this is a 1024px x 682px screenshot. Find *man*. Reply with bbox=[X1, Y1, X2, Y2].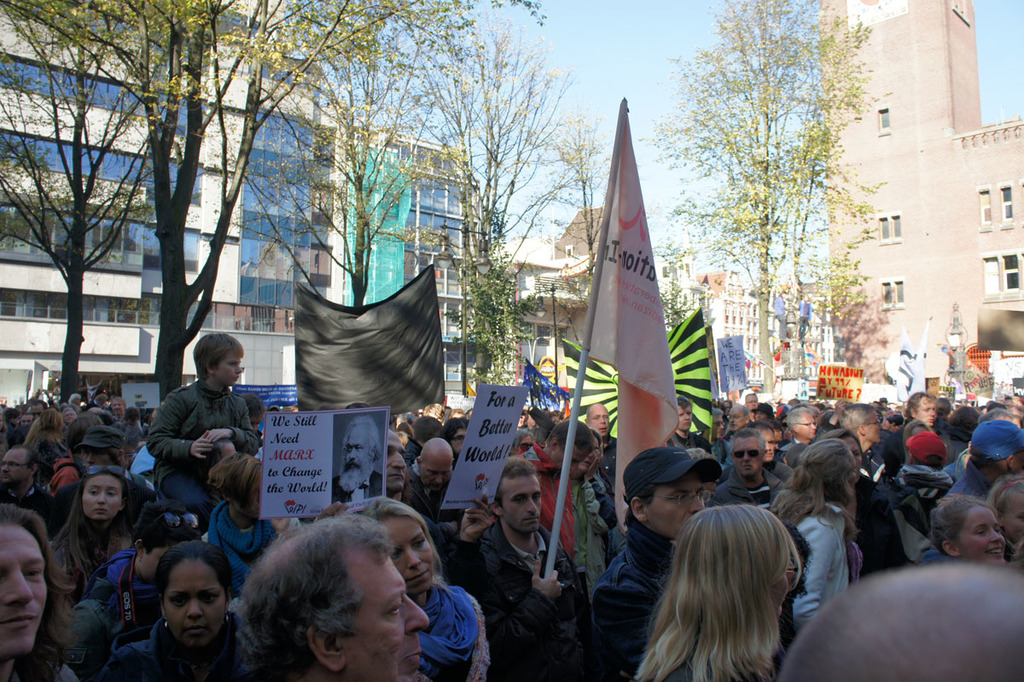
bbox=[662, 393, 713, 451].
